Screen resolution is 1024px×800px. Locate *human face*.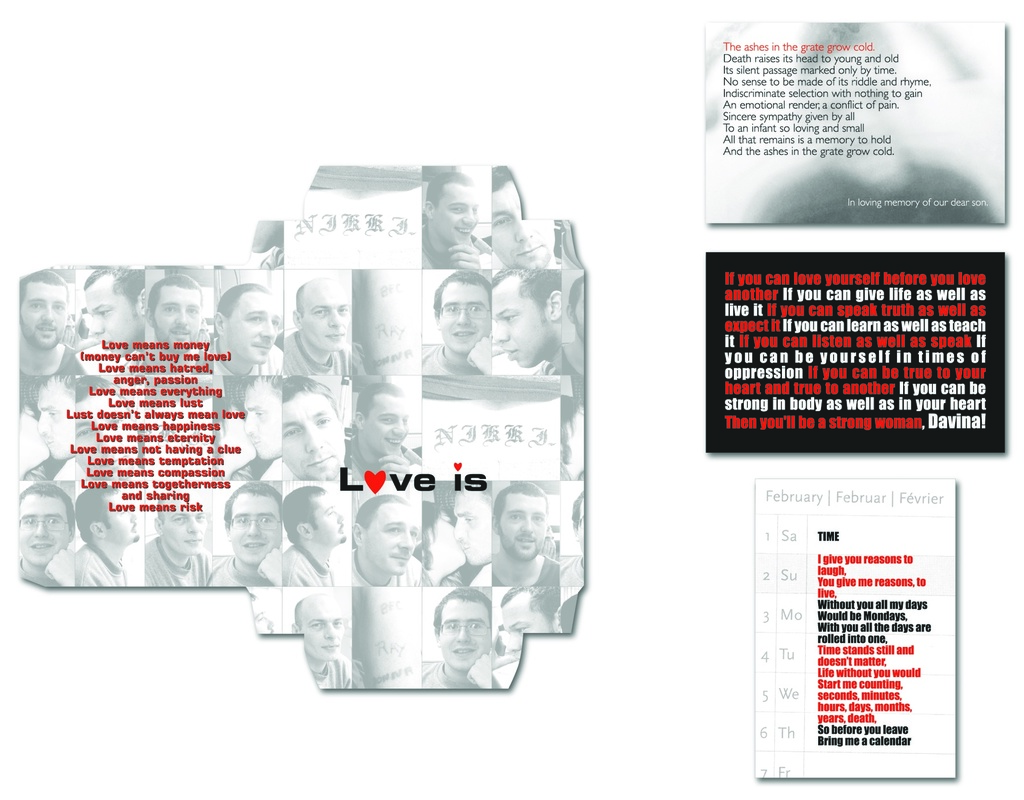
<region>310, 491, 349, 547</region>.
